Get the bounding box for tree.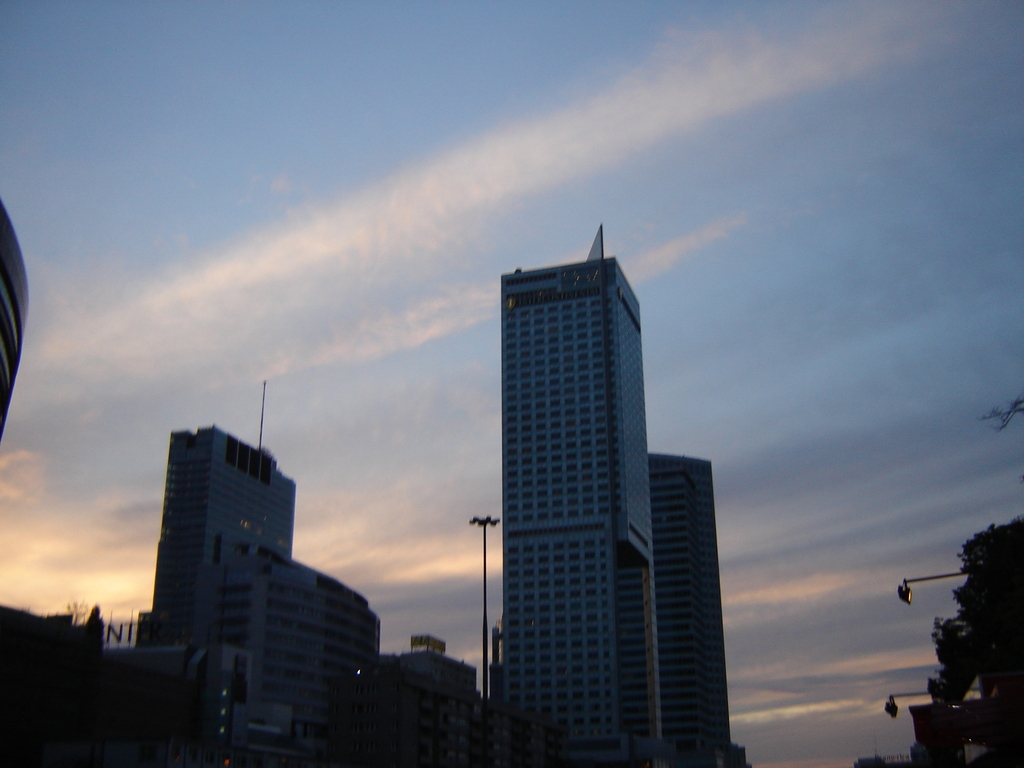
919/521/1023/734.
